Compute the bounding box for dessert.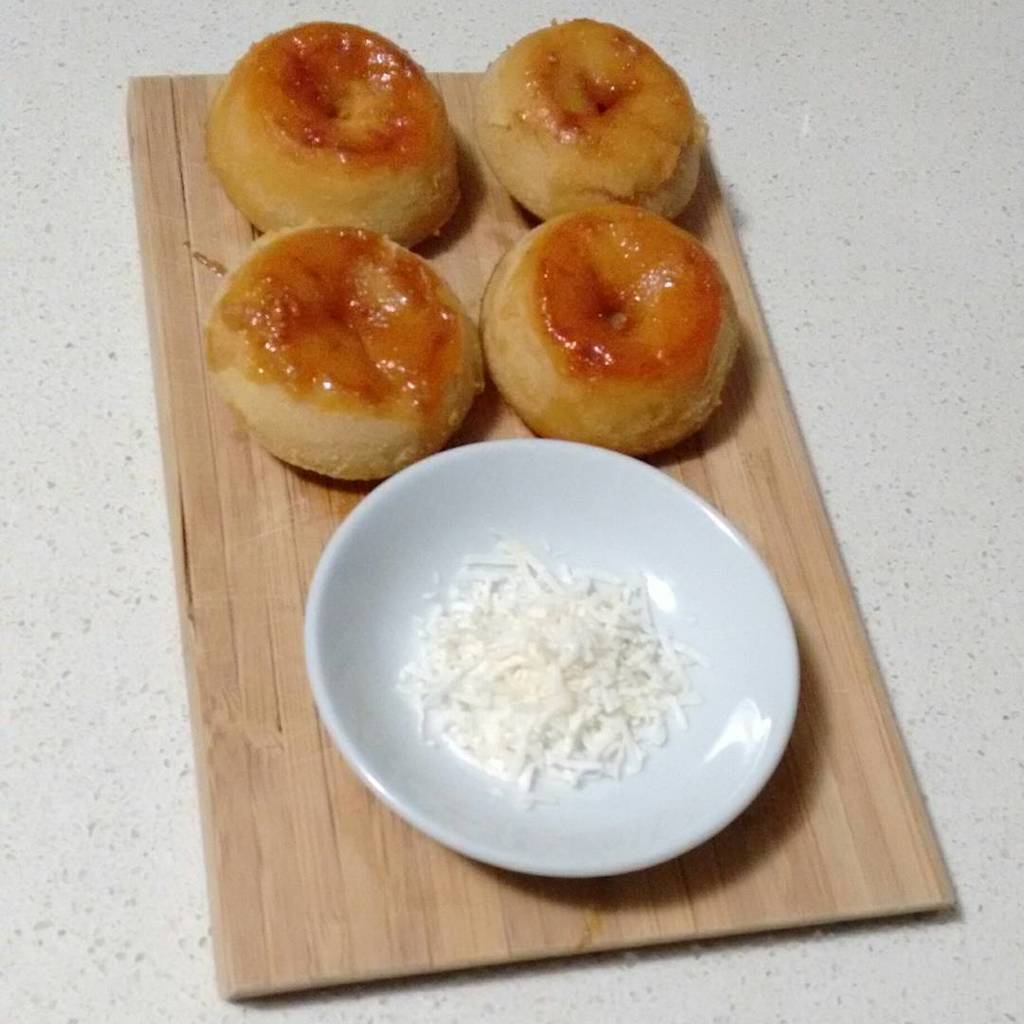
482/200/735/460.
